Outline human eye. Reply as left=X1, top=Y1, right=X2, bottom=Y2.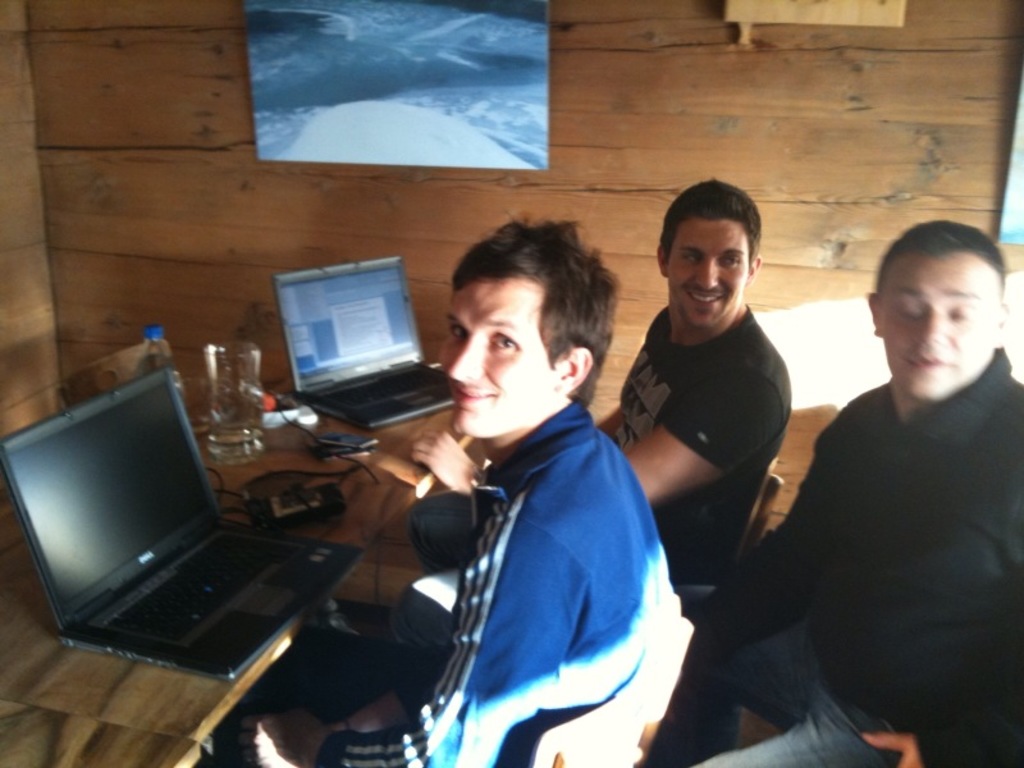
left=492, top=332, right=520, bottom=353.
